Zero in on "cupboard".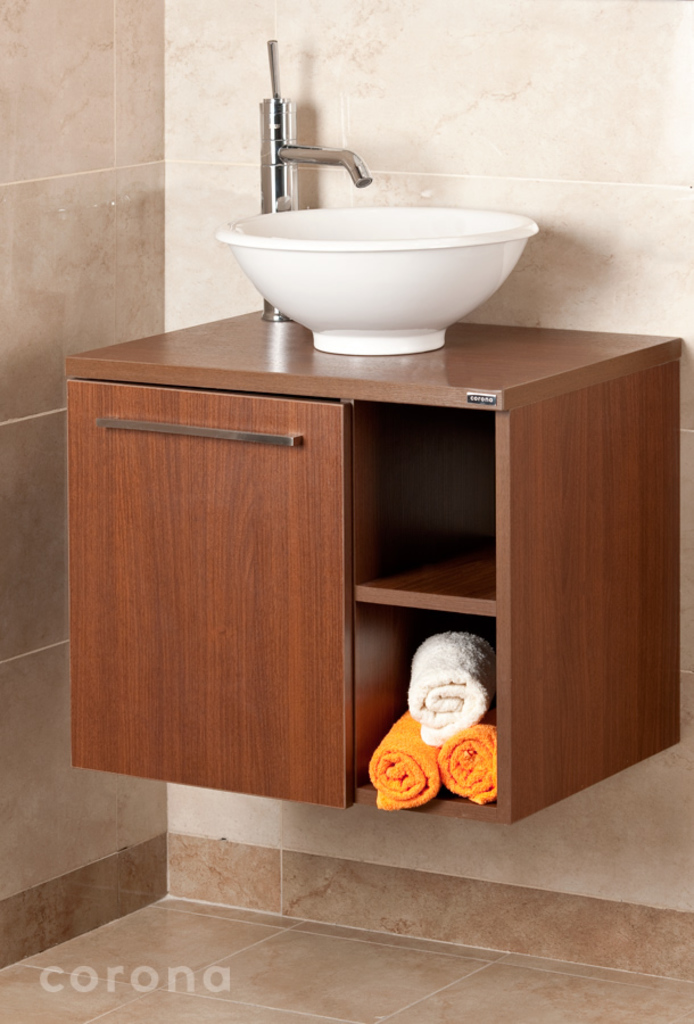
Zeroed in: Rect(65, 327, 619, 814).
